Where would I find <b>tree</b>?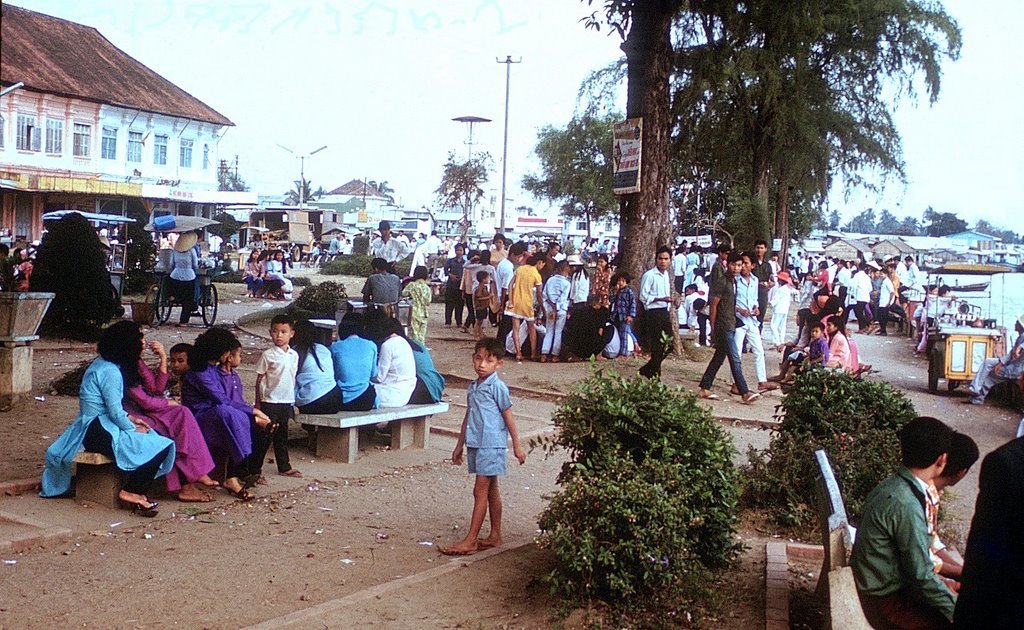
At locate(433, 150, 494, 239).
